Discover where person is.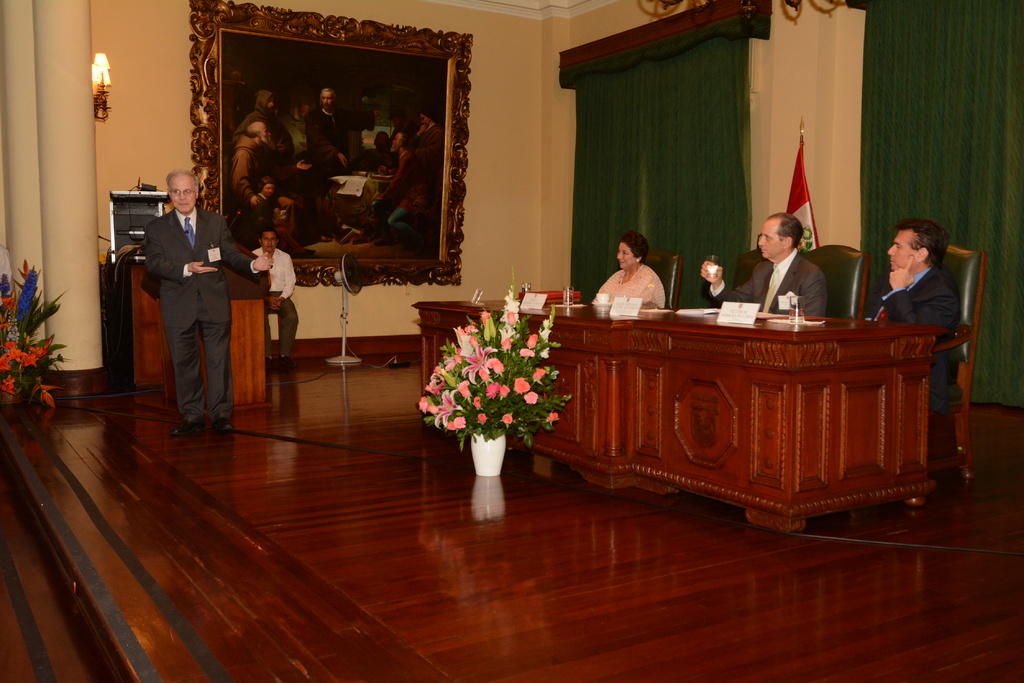
Discovered at [410,99,444,184].
